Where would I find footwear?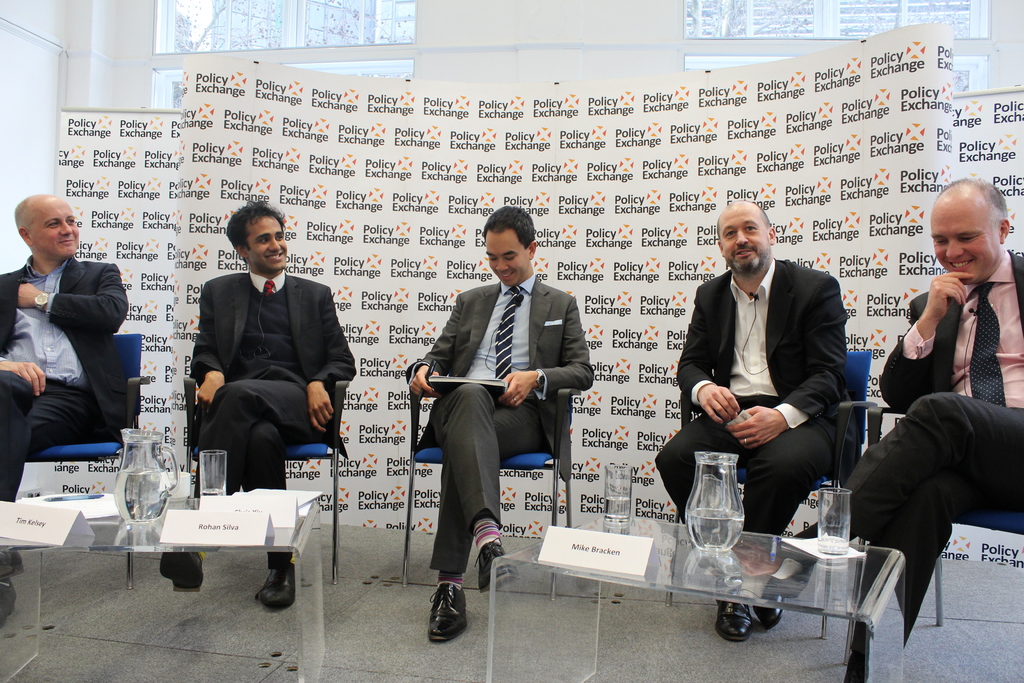
At region(423, 584, 477, 659).
